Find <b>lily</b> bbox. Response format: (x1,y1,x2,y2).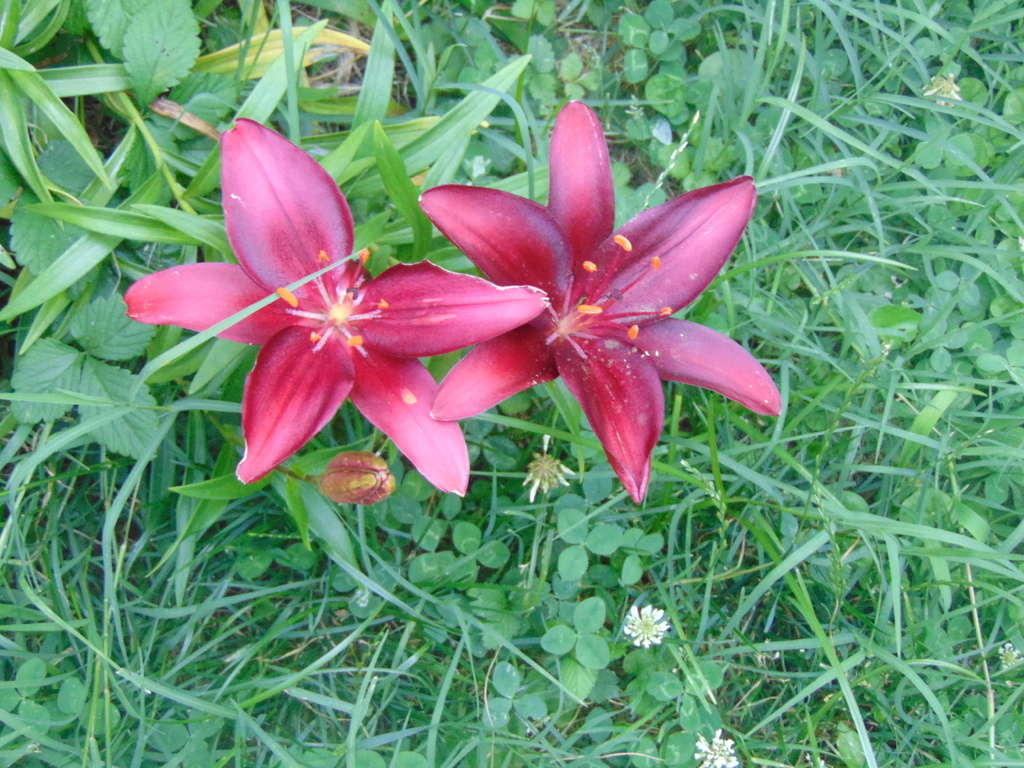
(414,92,787,506).
